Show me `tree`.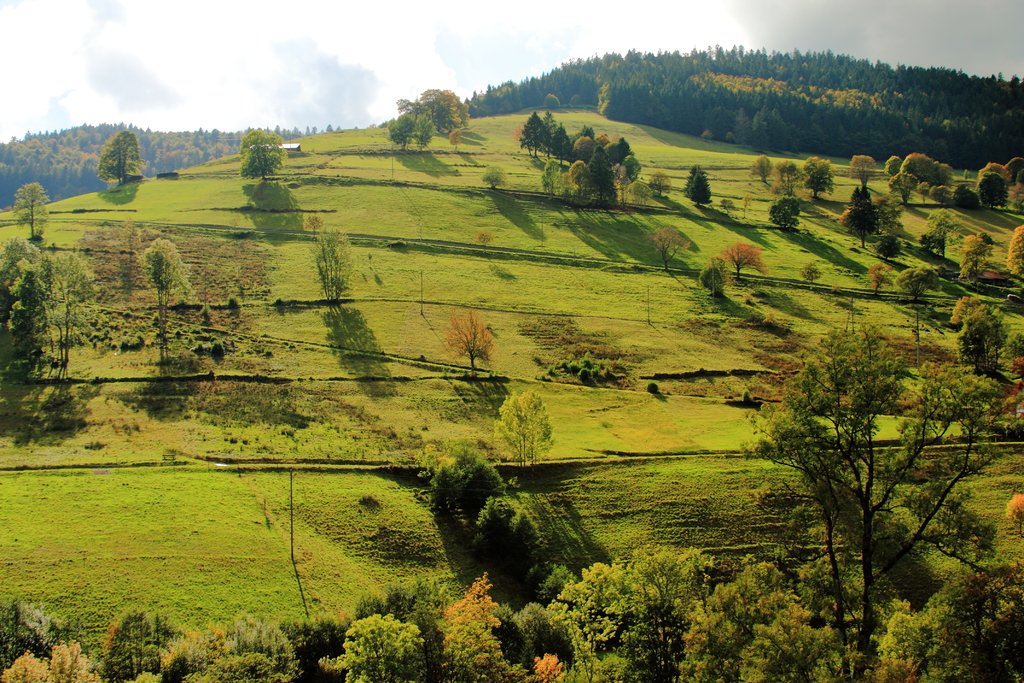
`tree` is here: rect(243, 125, 285, 180).
